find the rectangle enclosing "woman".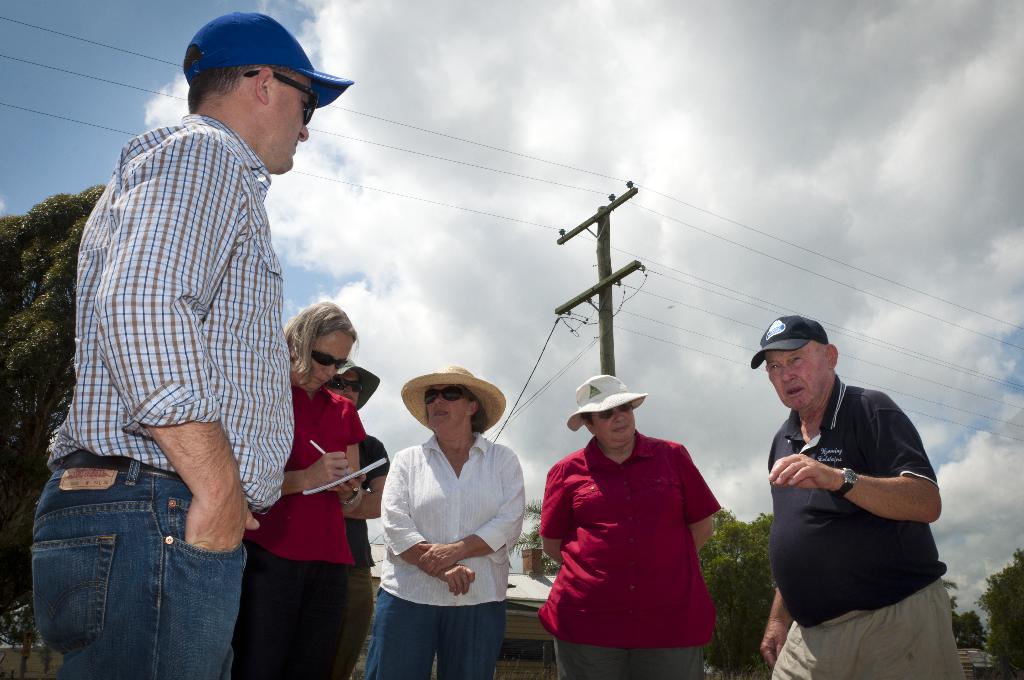
left=227, top=305, right=370, bottom=679.
